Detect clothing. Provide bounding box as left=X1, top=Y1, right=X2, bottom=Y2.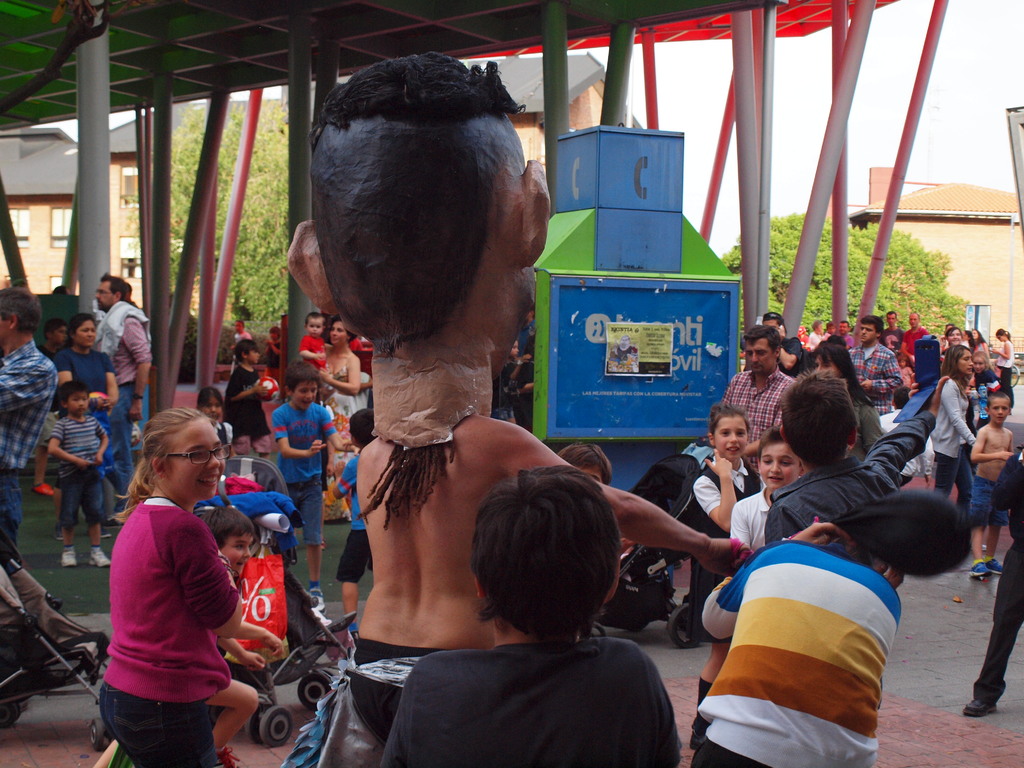
left=90, top=486, right=251, bottom=745.
